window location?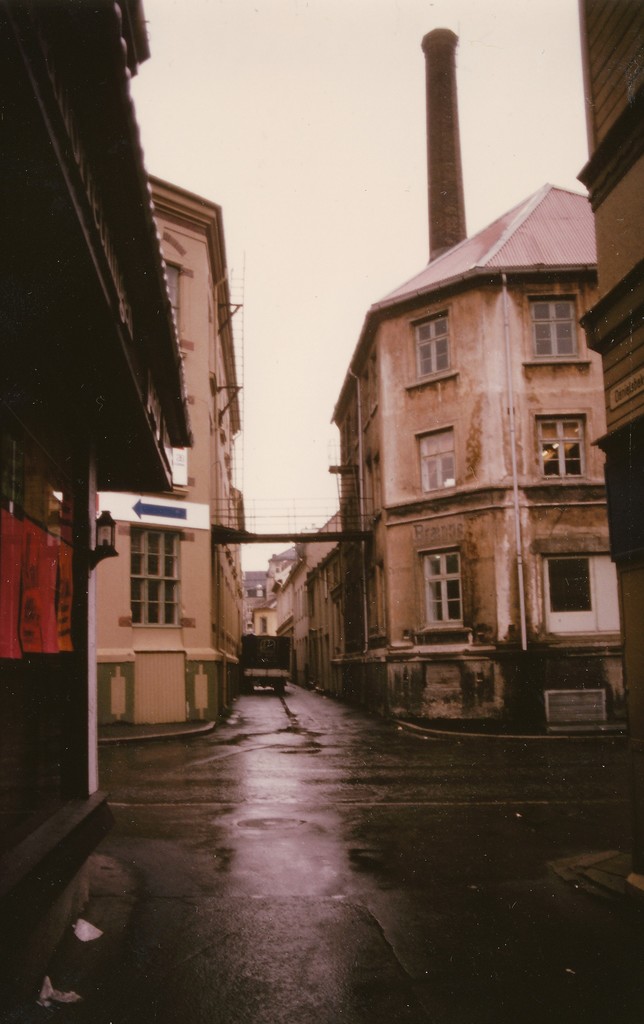
424,543,487,634
